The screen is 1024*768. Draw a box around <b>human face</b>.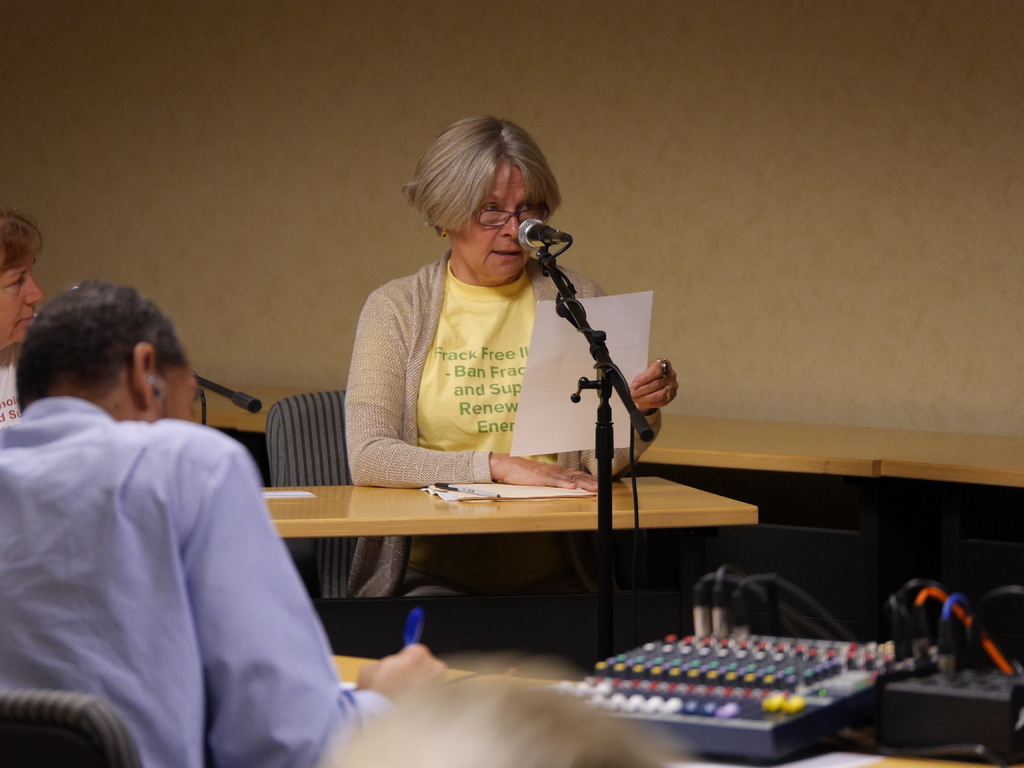
0,244,45,348.
